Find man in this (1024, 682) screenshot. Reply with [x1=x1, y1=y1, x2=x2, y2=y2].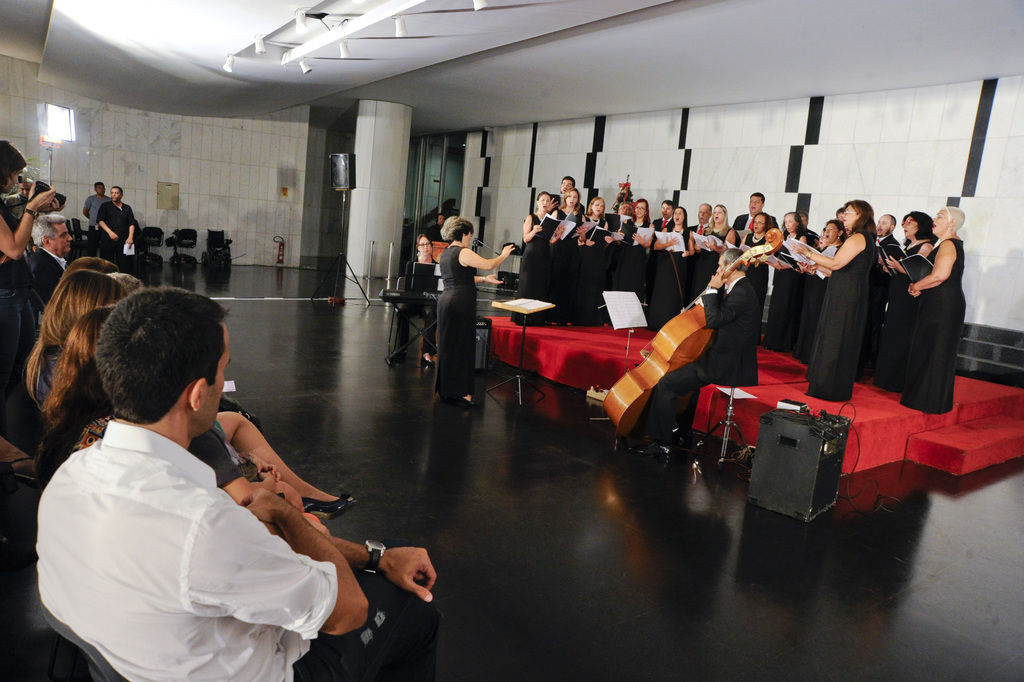
[x1=553, y1=174, x2=574, y2=209].
